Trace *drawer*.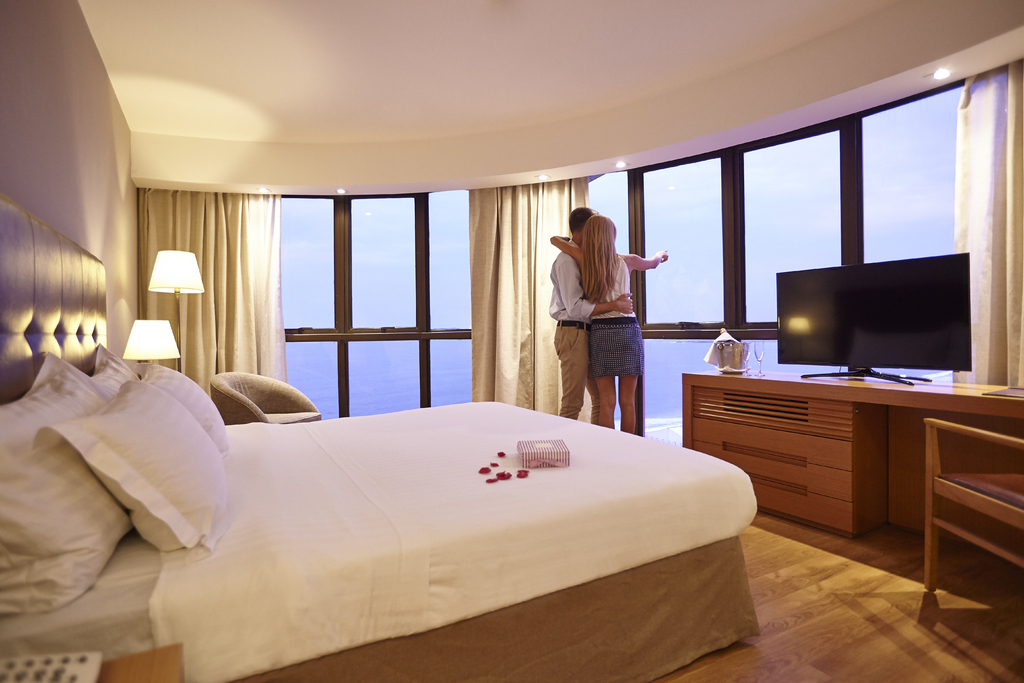
Traced to locate(689, 415, 857, 472).
